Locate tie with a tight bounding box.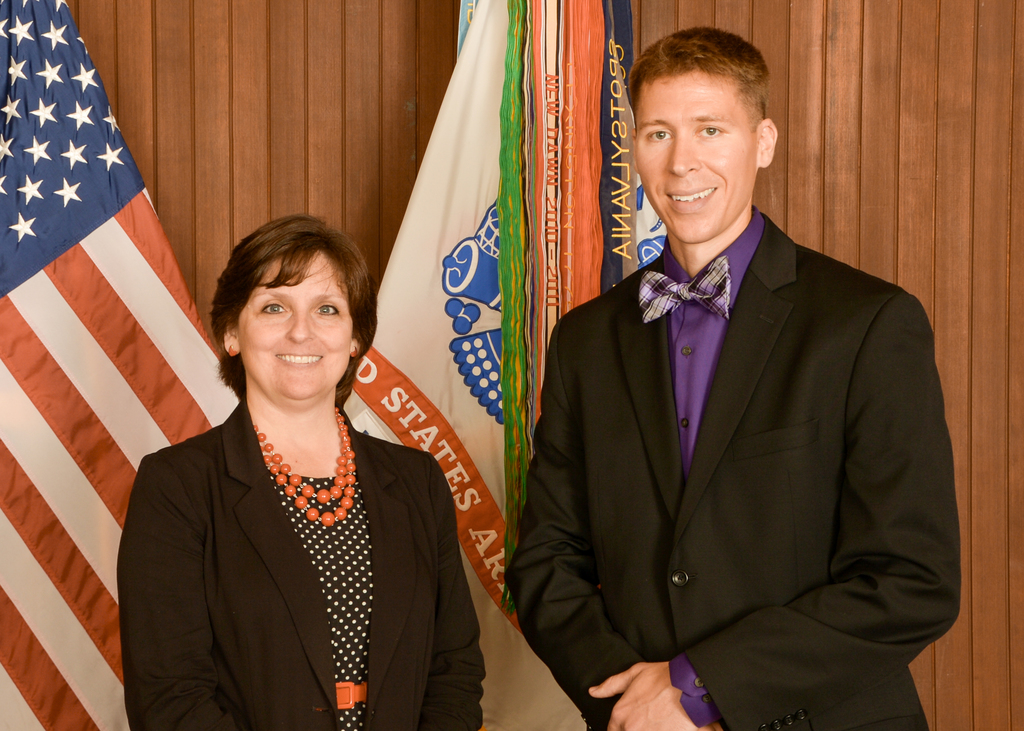
Rect(641, 253, 730, 325).
